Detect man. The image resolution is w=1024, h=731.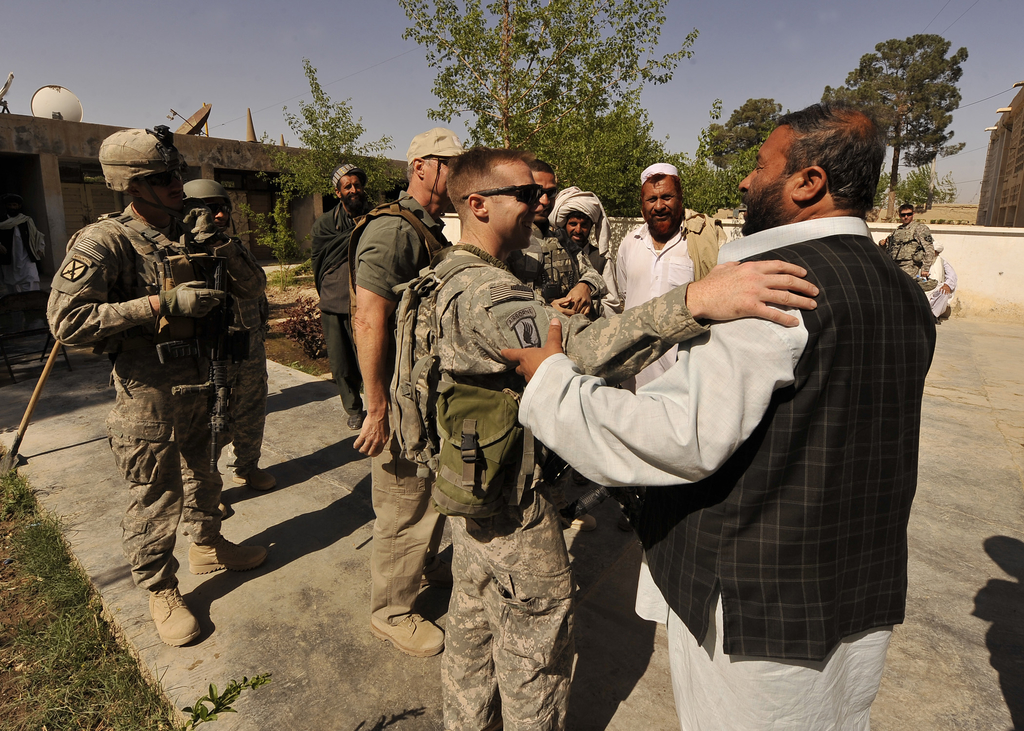
308, 161, 376, 426.
